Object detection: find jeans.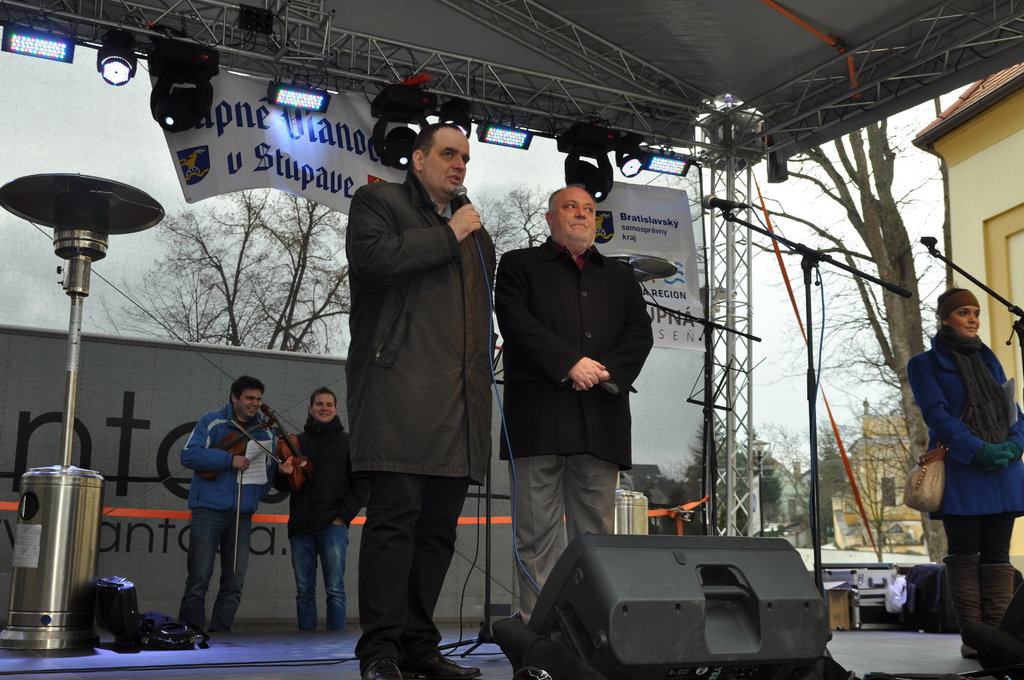
box=[276, 531, 343, 636].
